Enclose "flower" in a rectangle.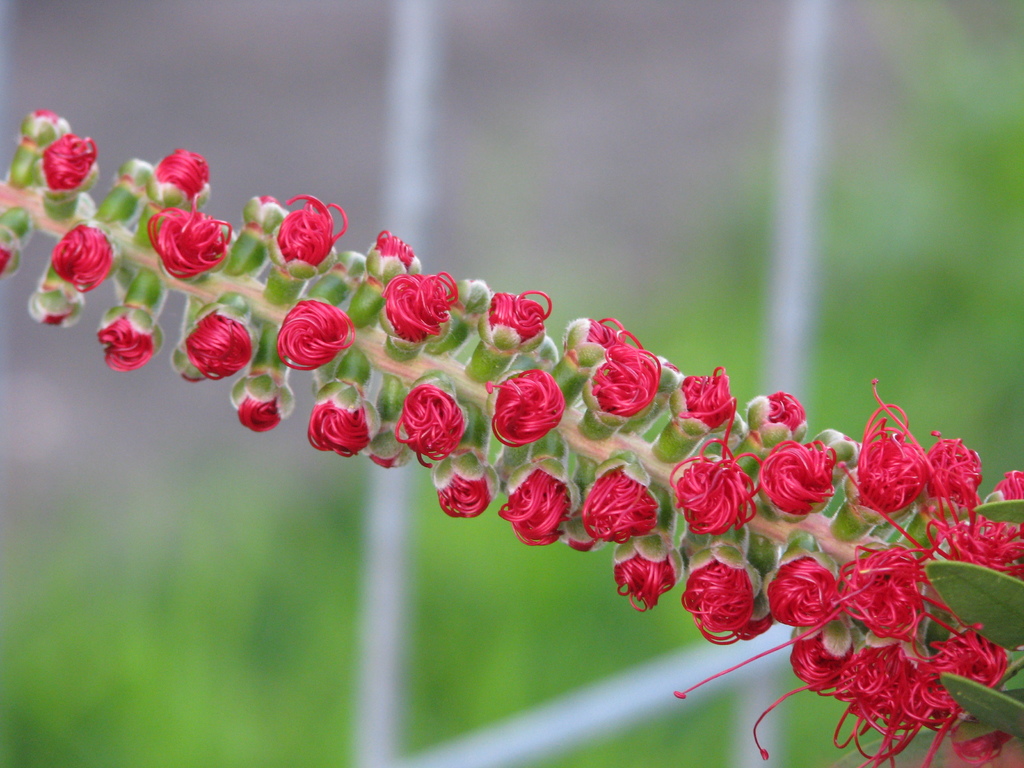
(left=748, top=387, right=811, bottom=449).
